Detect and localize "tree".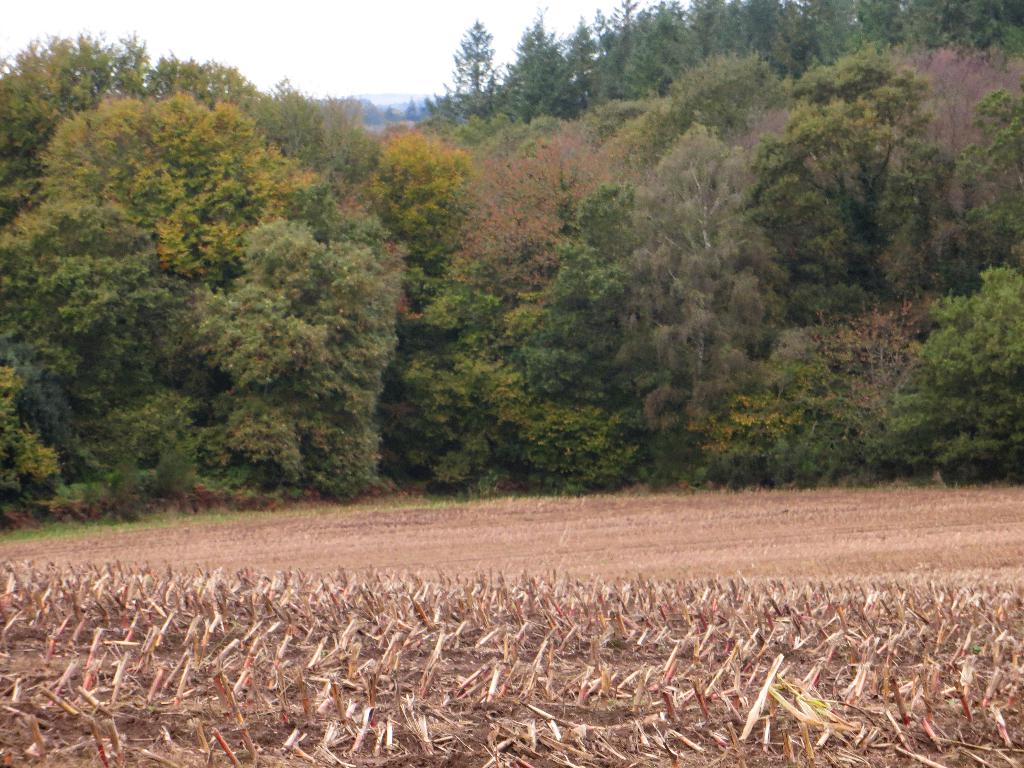
Localized at crop(0, 29, 346, 188).
